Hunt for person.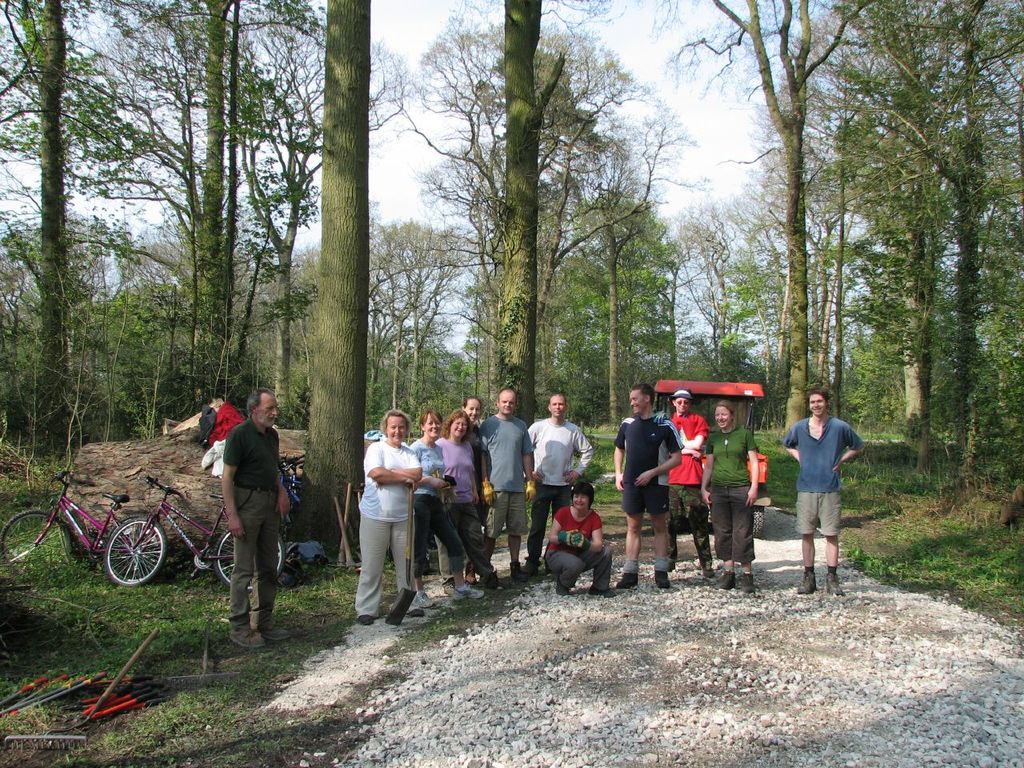
Hunted down at <box>410,404,484,612</box>.
